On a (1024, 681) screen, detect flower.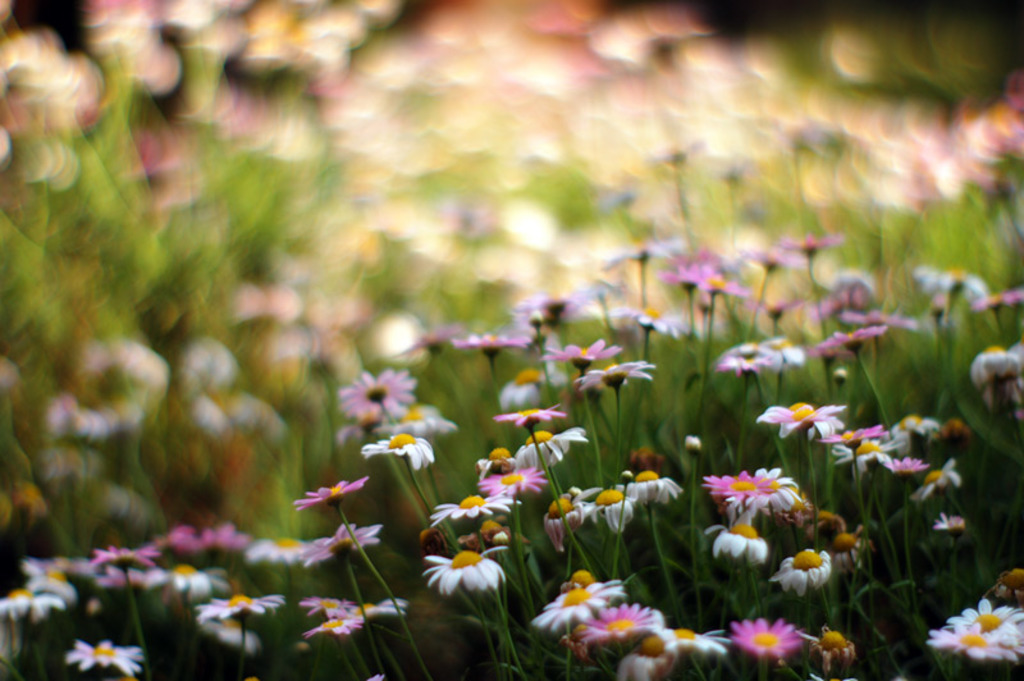
(left=965, top=343, right=1023, bottom=399).
